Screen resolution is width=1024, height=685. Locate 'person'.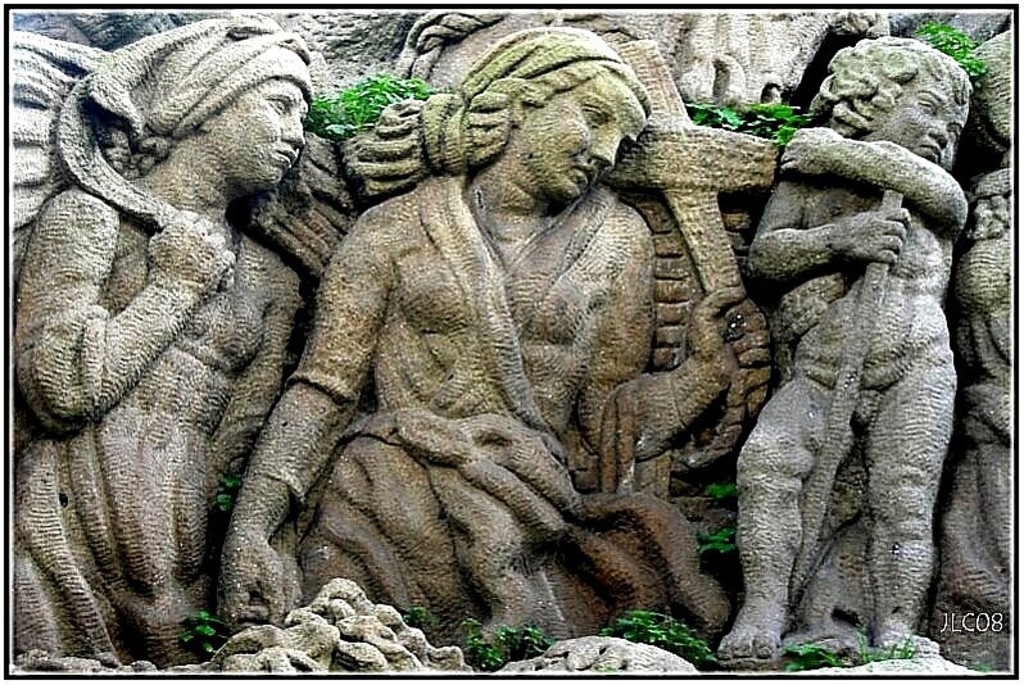
(228,22,774,649).
